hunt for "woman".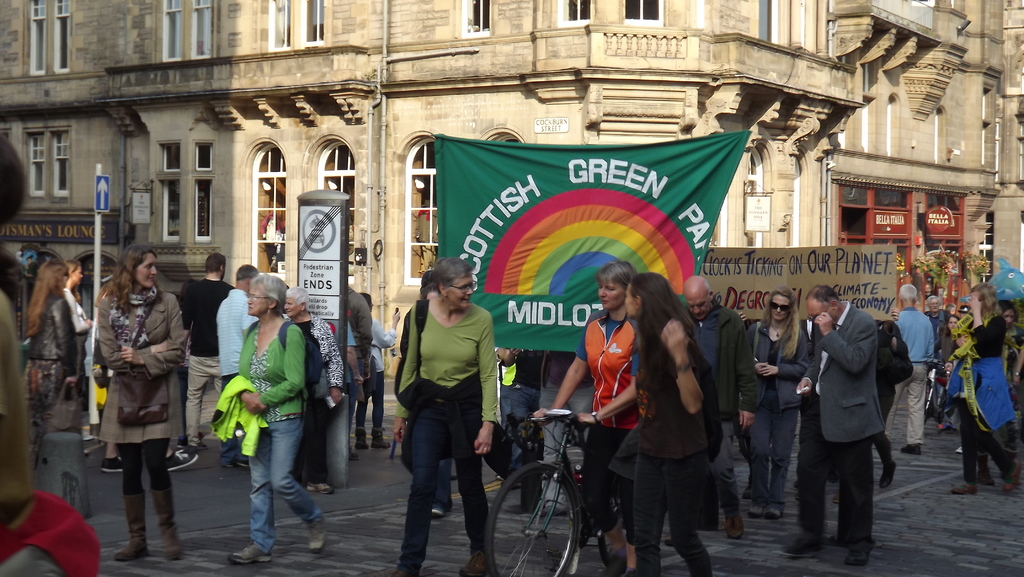
Hunted down at [x1=621, y1=269, x2=714, y2=576].
